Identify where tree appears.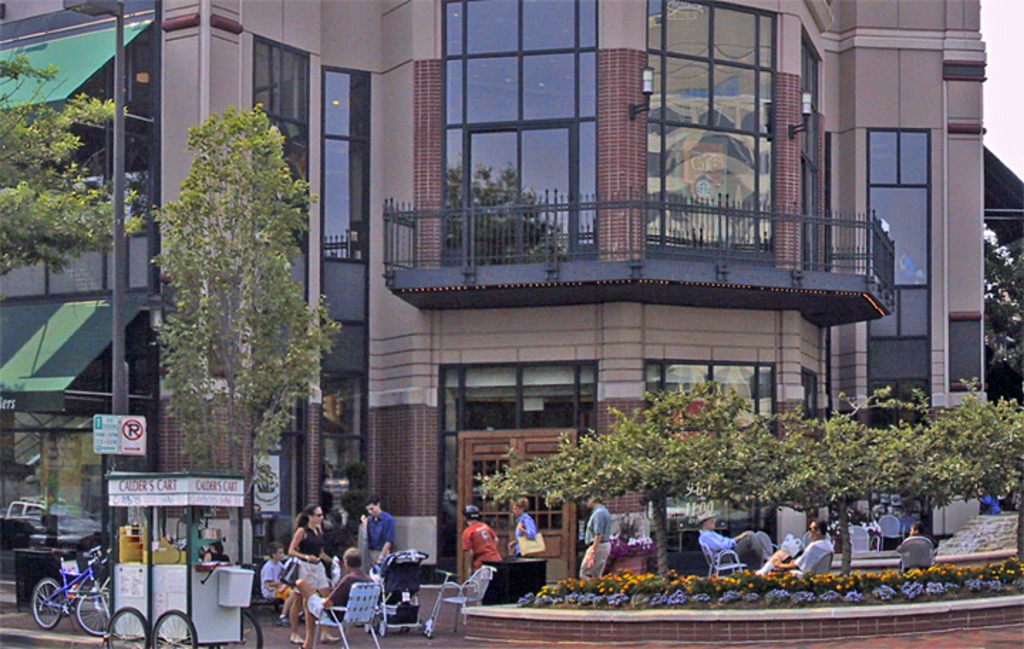
Appears at [124, 61, 324, 552].
